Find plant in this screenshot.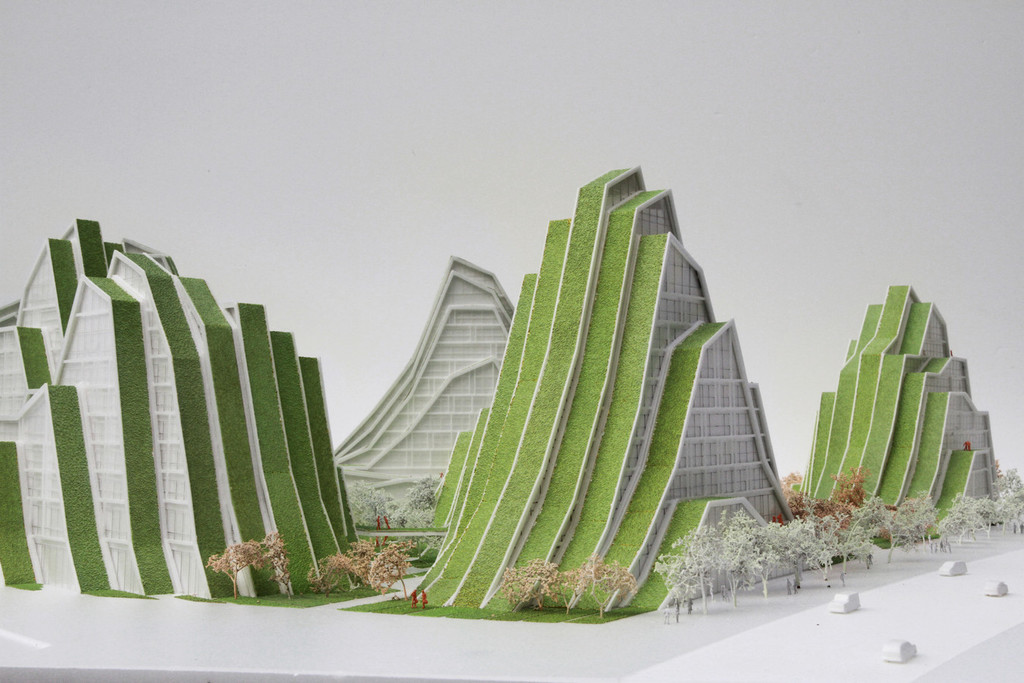
The bounding box for plant is box=[250, 532, 291, 590].
